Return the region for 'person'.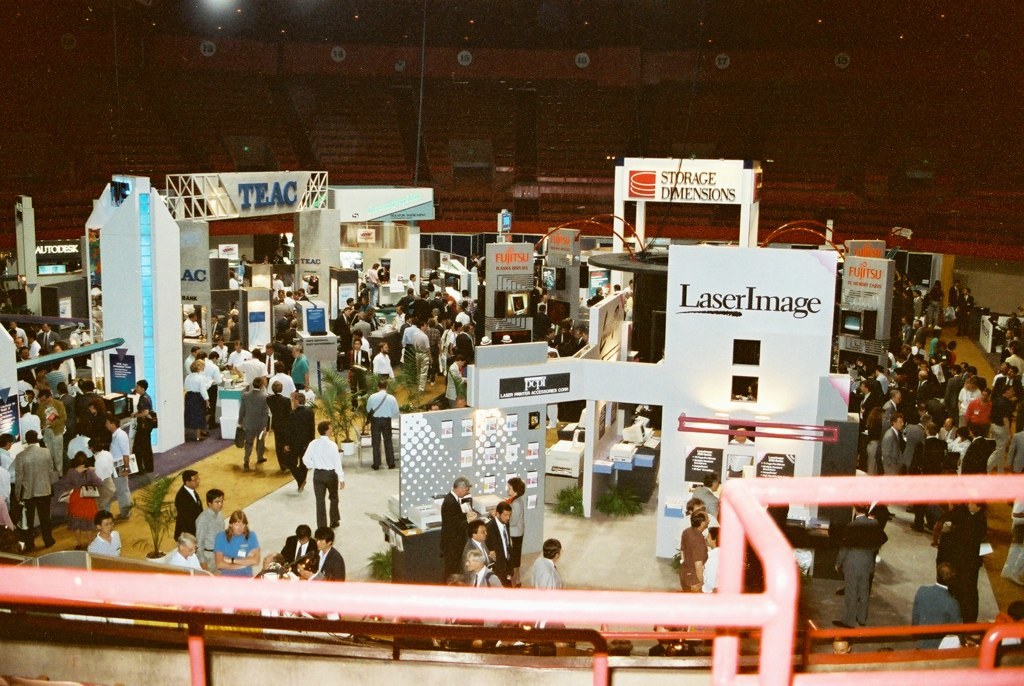
(left=943, top=366, right=963, bottom=423).
